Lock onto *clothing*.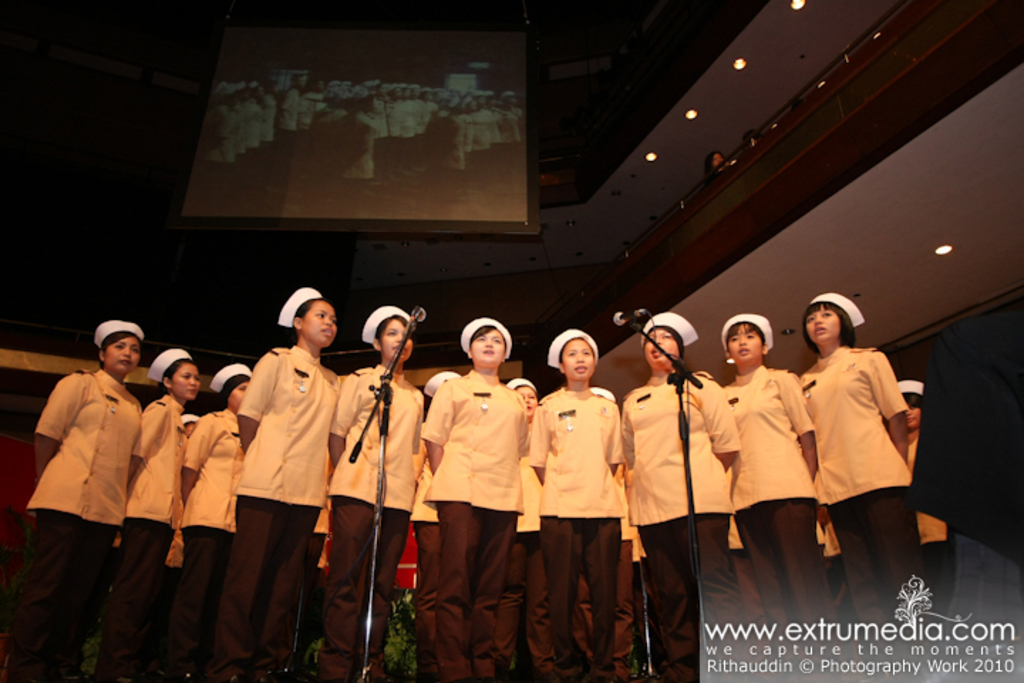
Locked: [left=620, top=369, right=737, bottom=682].
